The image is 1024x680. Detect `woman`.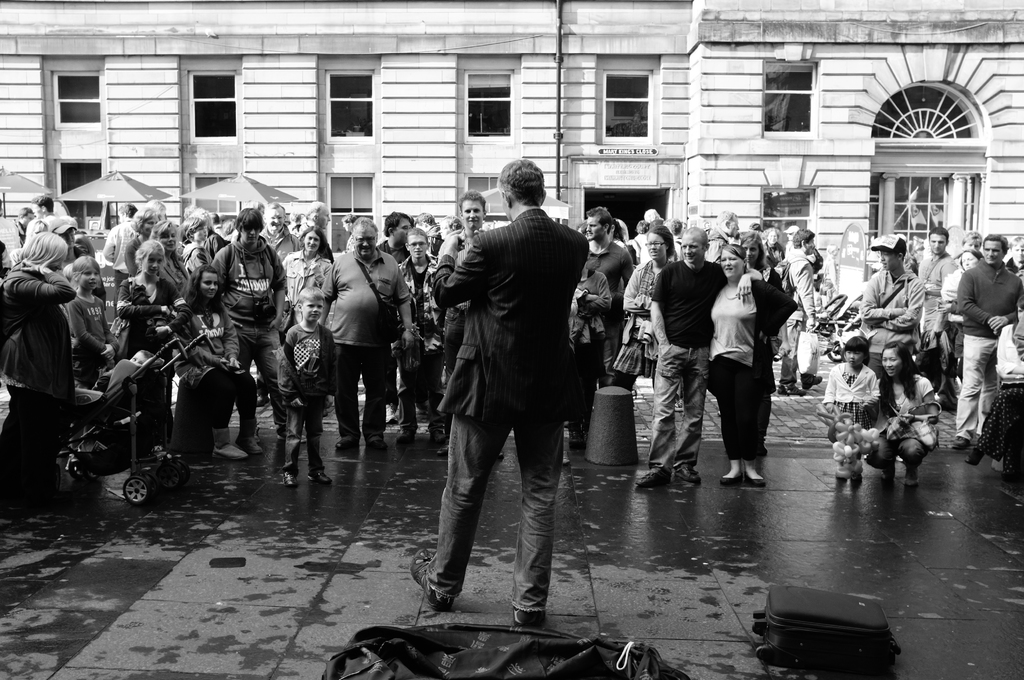
Detection: {"left": 283, "top": 227, "right": 337, "bottom": 332}.
